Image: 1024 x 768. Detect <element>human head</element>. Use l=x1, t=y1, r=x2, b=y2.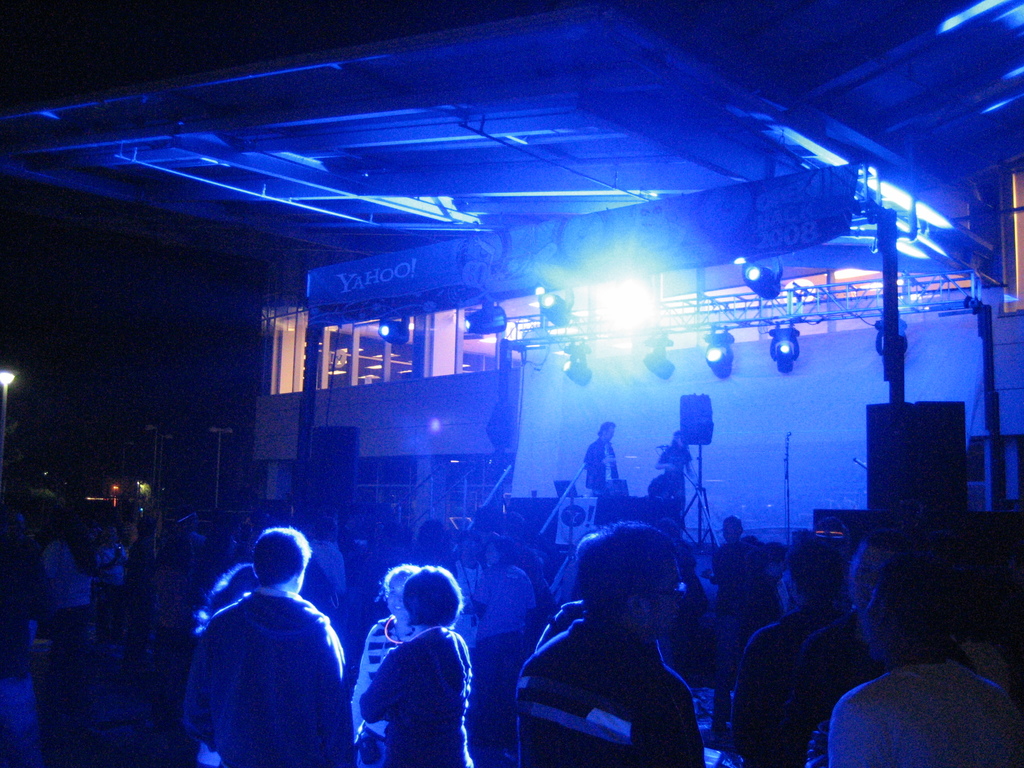
l=397, t=563, r=467, b=627.
